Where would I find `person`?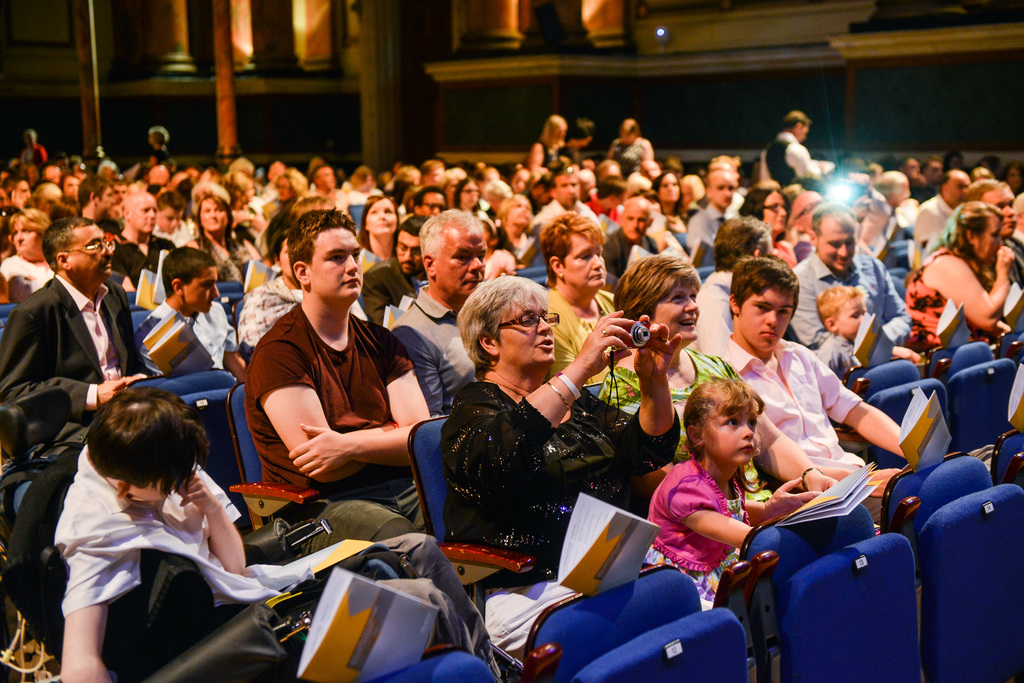
At x1=696 y1=213 x2=774 y2=359.
